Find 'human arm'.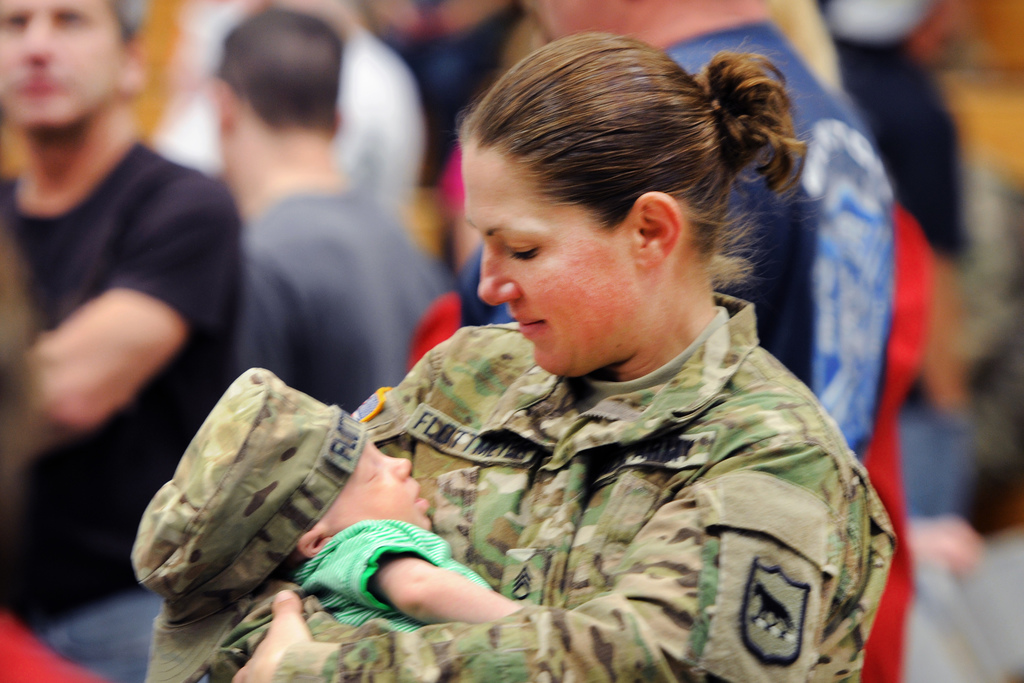
Rect(216, 444, 856, 682).
